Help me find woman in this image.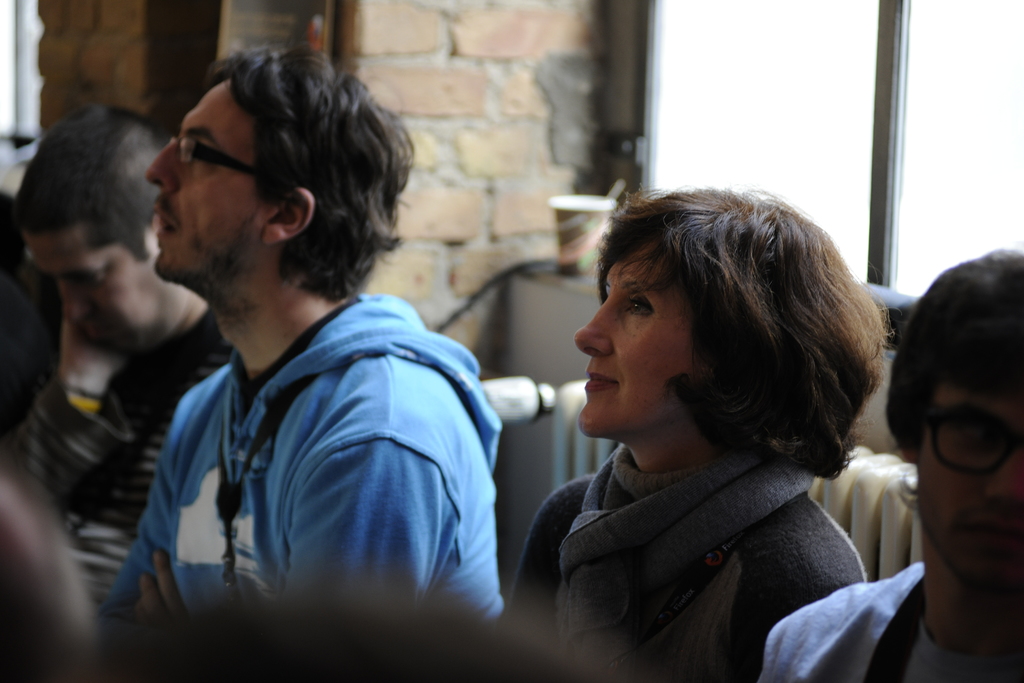
Found it: locate(451, 176, 936, 677).
